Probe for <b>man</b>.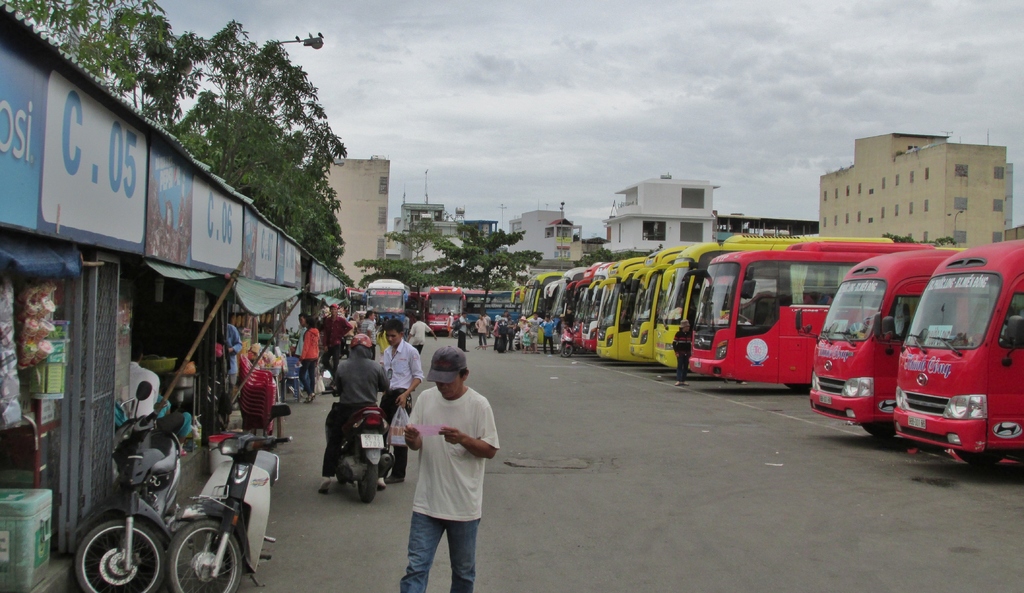
Probe result: crop(226, 322, 243, 385).
